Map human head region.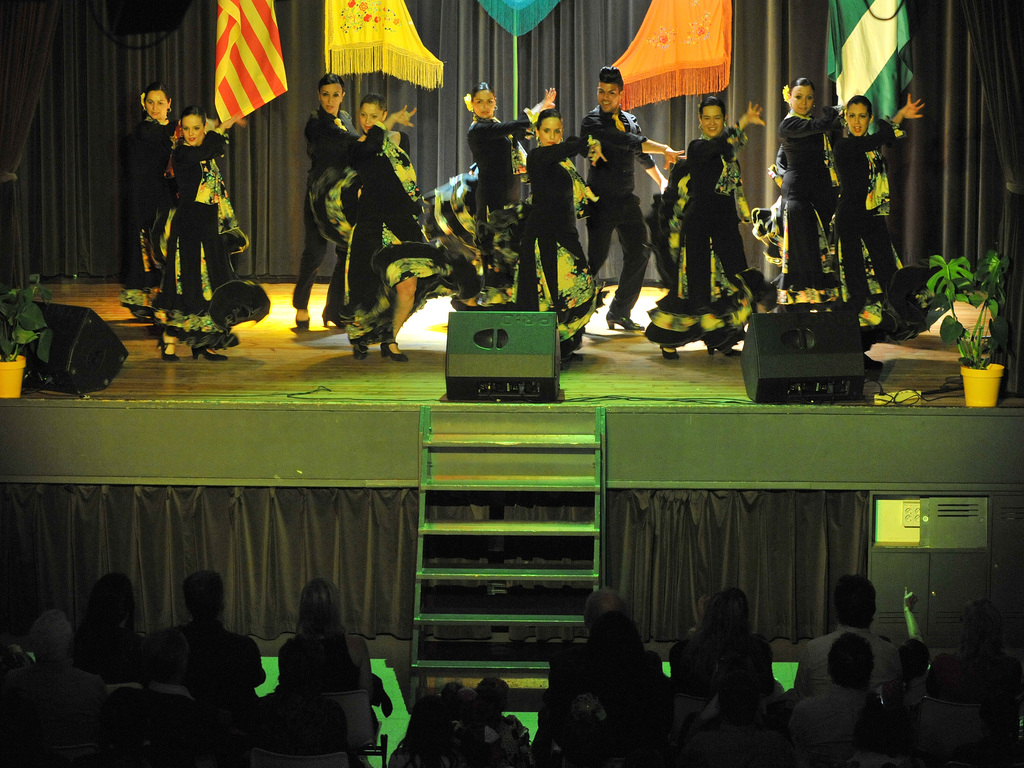
Mapped to locate(697, 96, 728, 137).
